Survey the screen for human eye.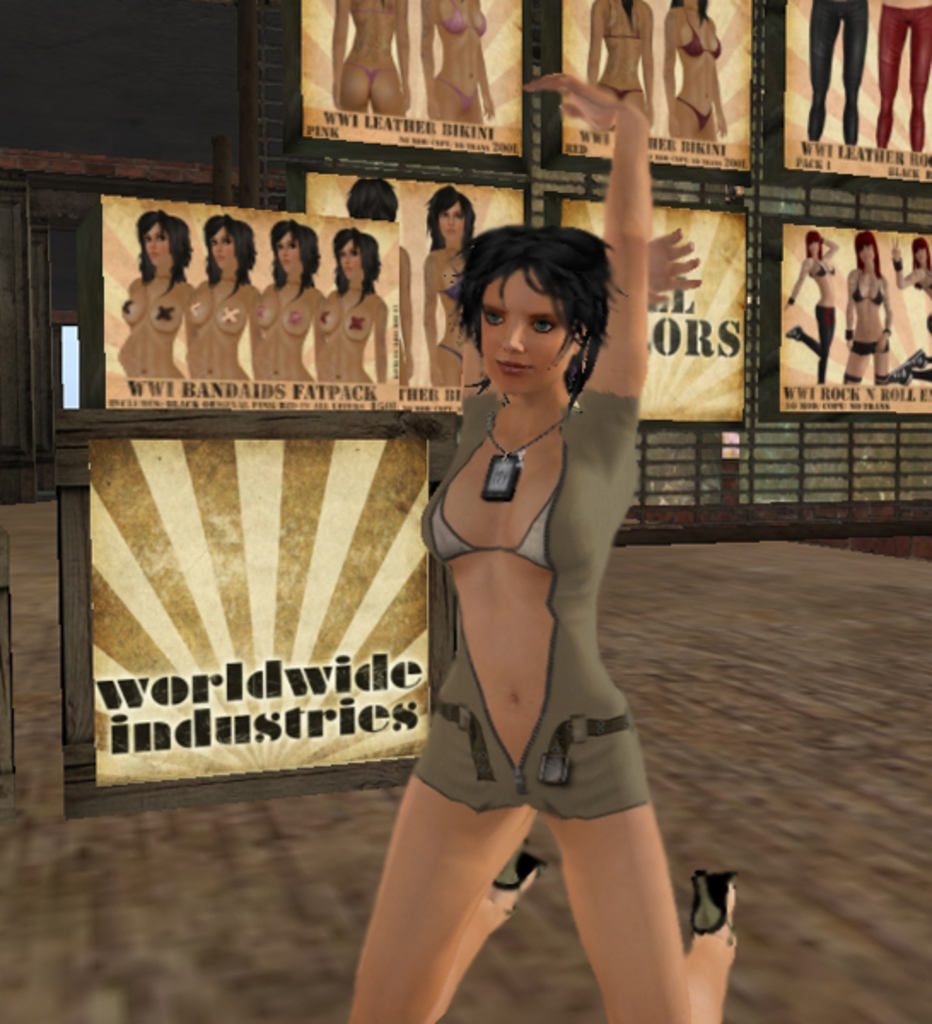
Survey found: detection(157, 234, 169, 246).
